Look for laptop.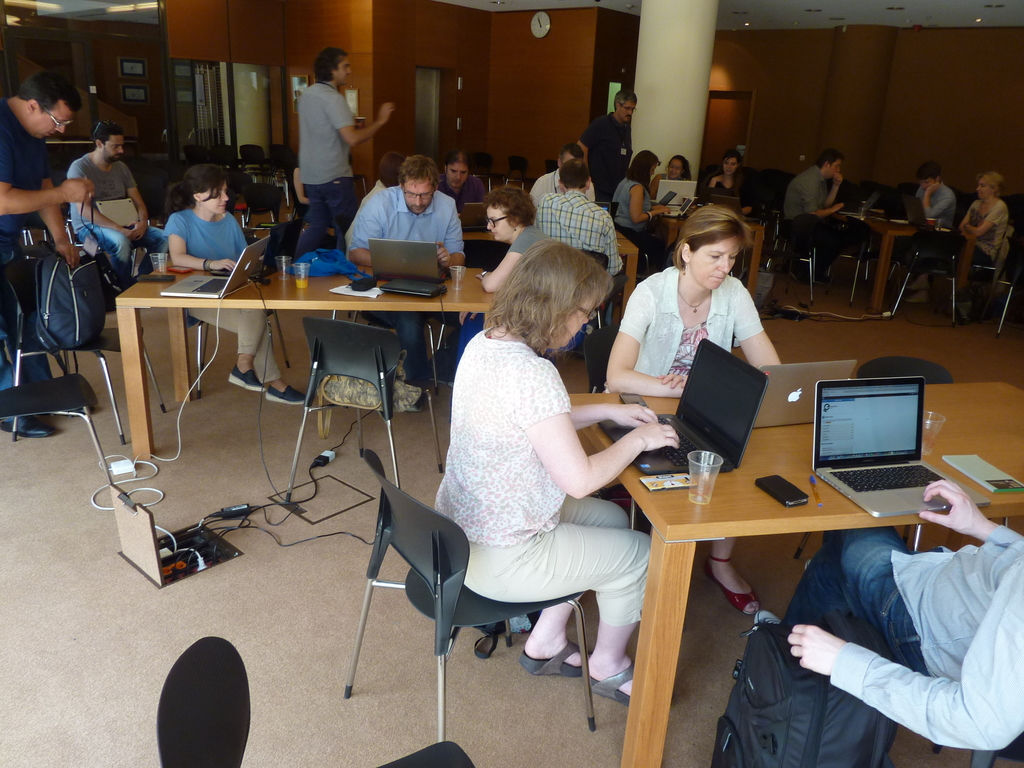
Found: l=159, t=234, r=269, b=300.
